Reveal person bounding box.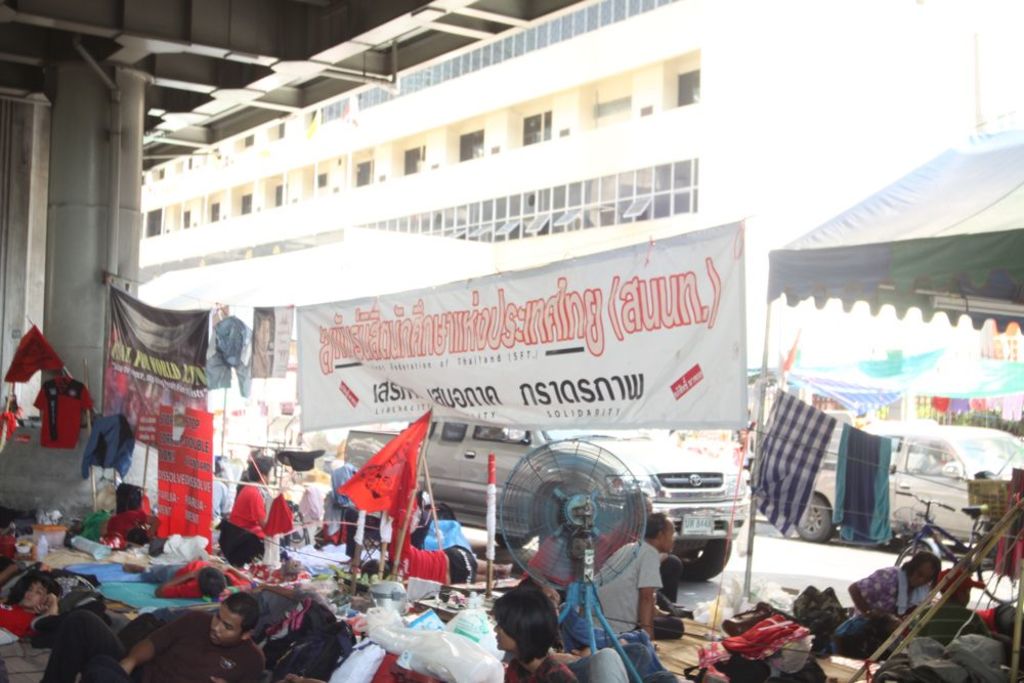
Revealed: box=[226, 453, 291, 544].
